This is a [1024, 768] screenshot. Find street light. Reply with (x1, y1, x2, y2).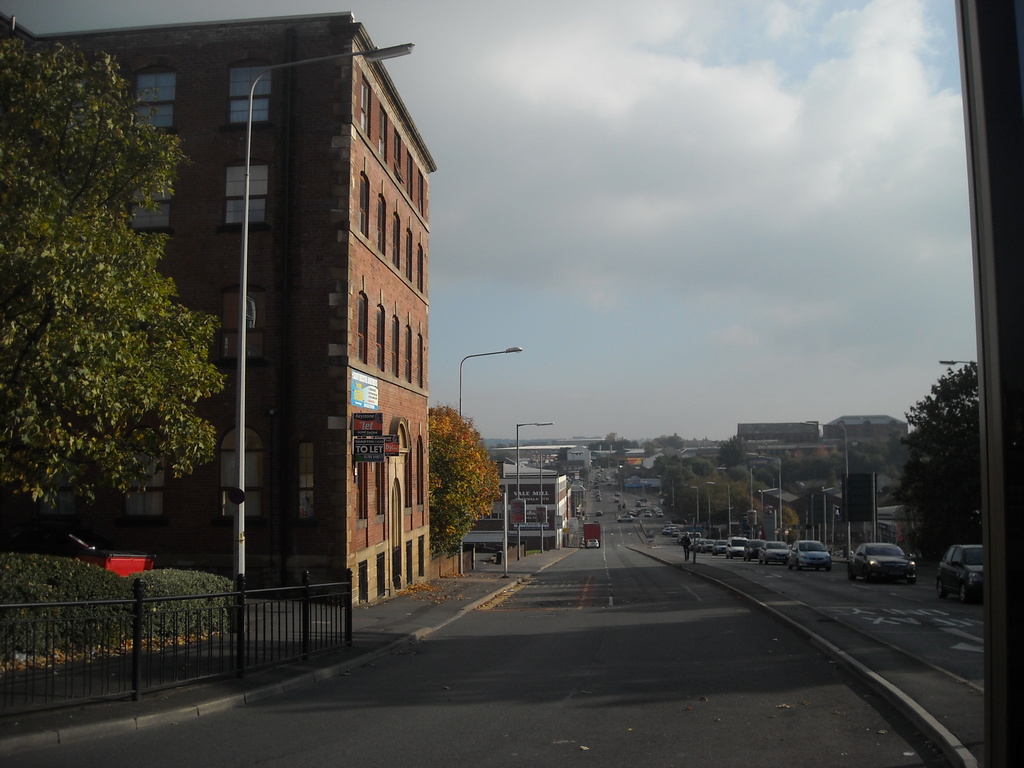
(822, 484, 836, 548).
